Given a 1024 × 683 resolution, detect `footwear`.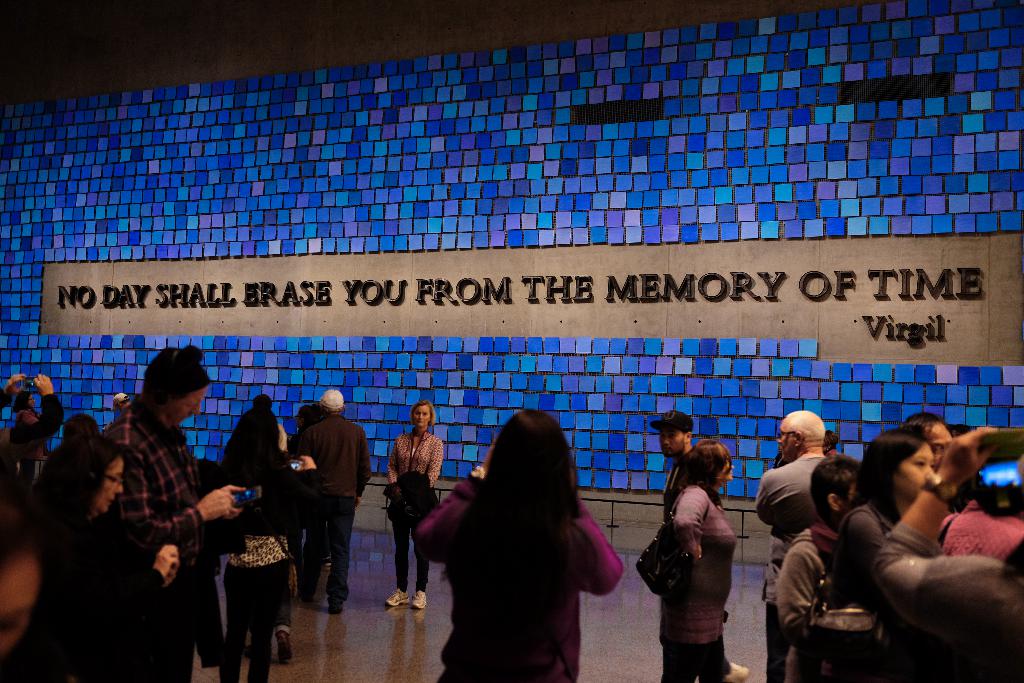
box=[383, 591, 413, 604].
